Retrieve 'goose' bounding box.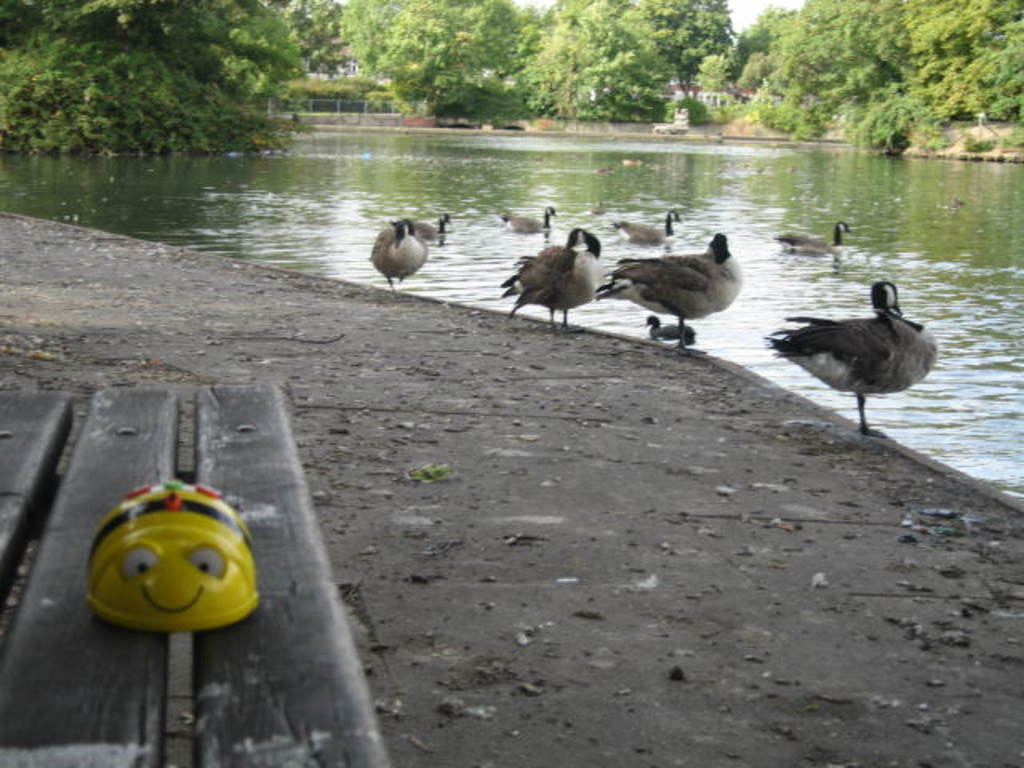
Bounding box: 502/205/552/240.
